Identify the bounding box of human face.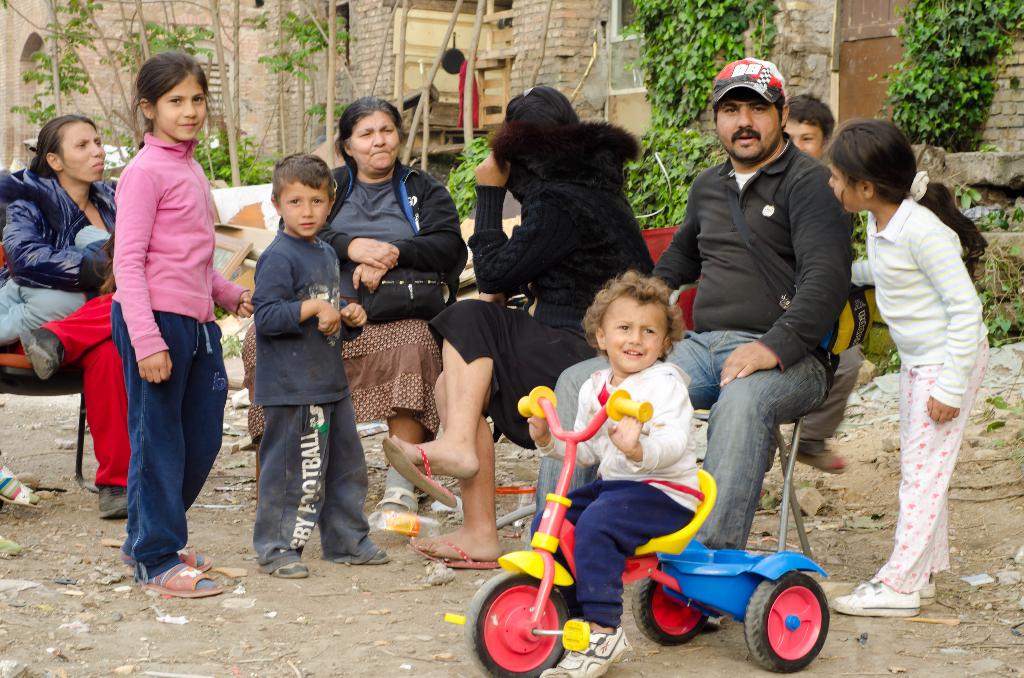
left=60, top=125, right=108, bottom=180.
